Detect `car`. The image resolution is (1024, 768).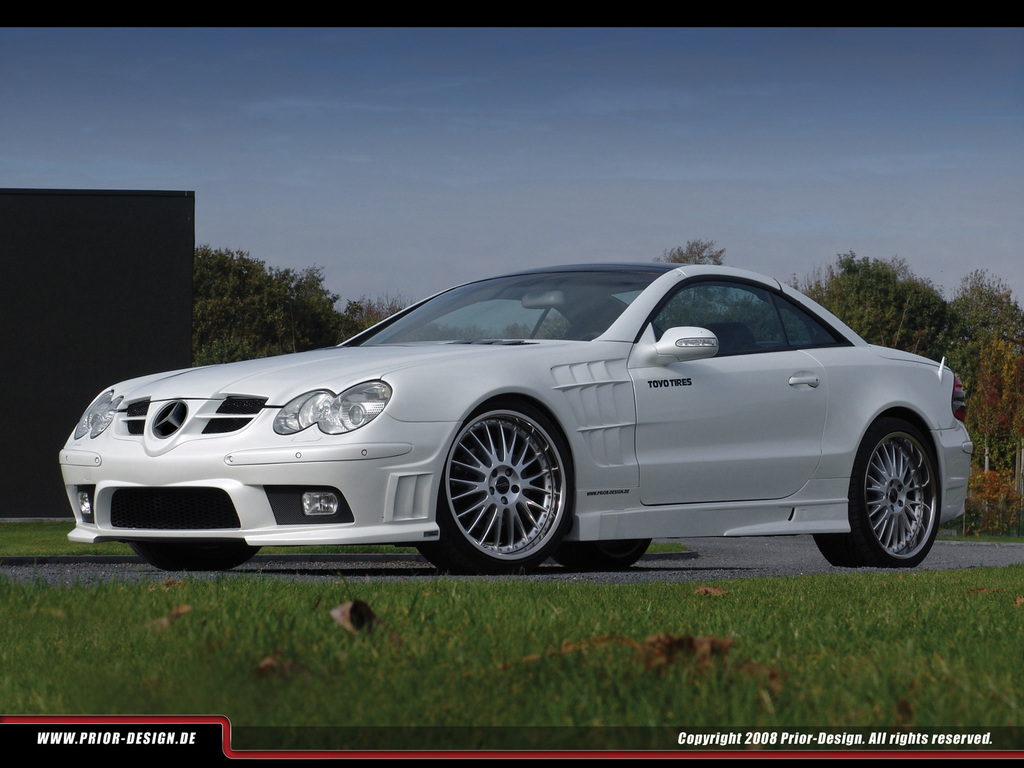
{"left": 58, "top": 257, "right": 973, "bottom": 581}.
